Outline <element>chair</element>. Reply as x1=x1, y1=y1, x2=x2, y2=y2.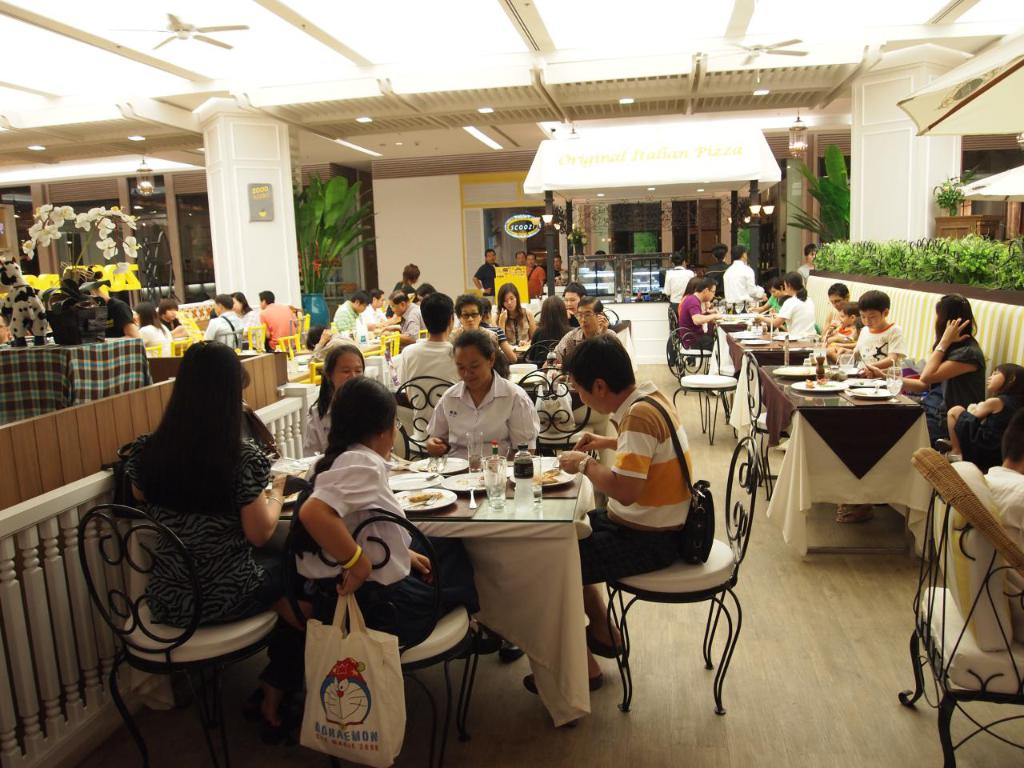
x1=286, y1=502, x2=481, y2=767.
